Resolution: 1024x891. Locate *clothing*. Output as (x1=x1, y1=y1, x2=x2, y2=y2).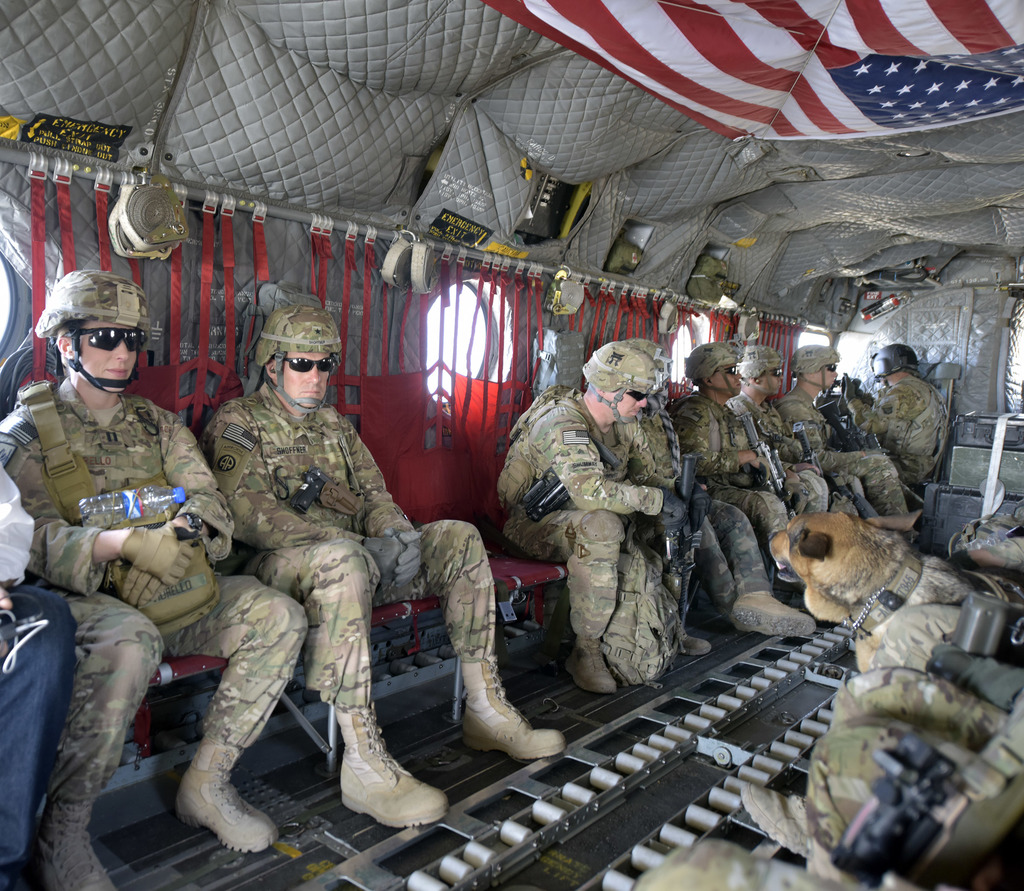
(x1=0, y1=392, x2=310, y2=817).
